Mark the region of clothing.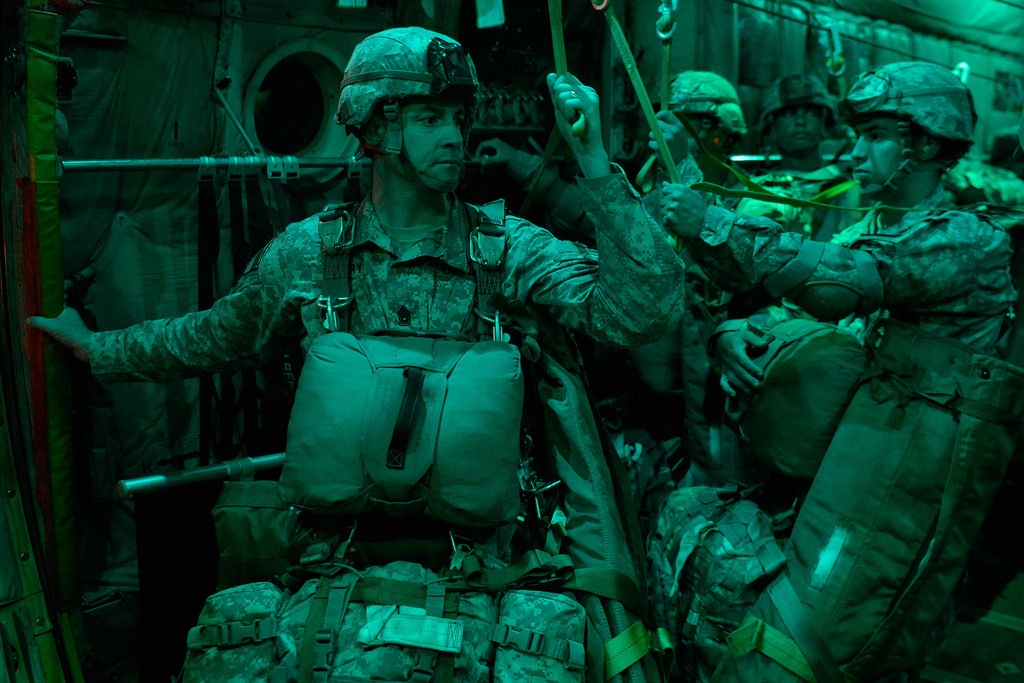
Region: rect(698, 188, 1023, 360).
